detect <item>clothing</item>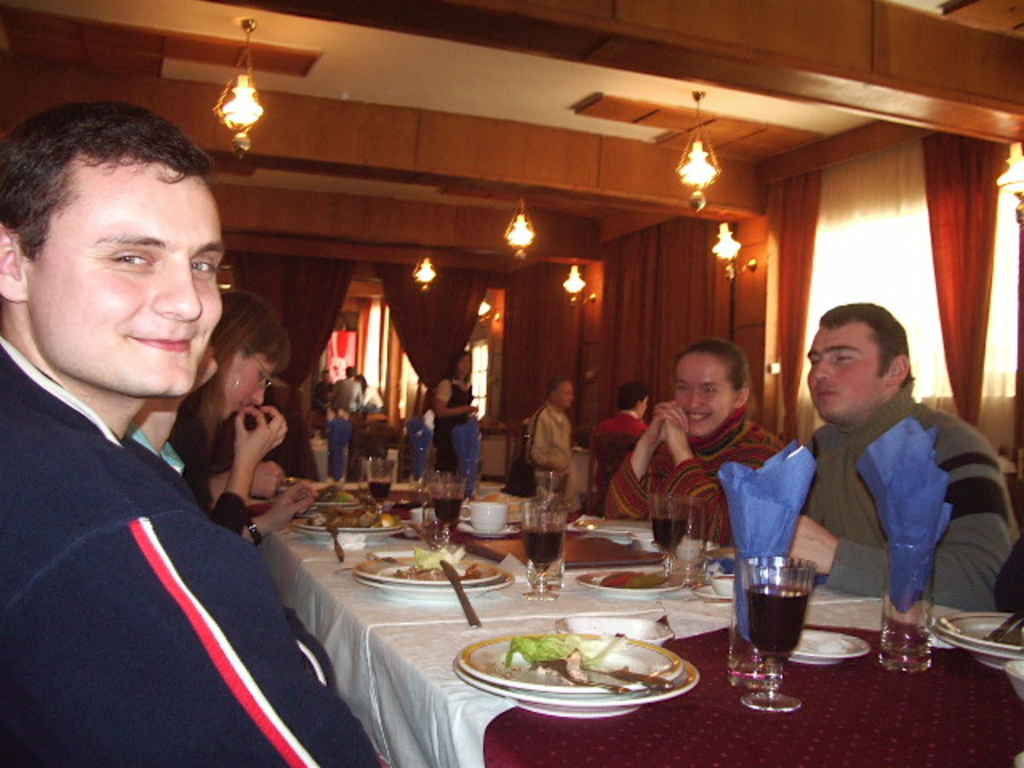
{"x1": 592, "y1": 406, "x2": 650, "y2": 512}
